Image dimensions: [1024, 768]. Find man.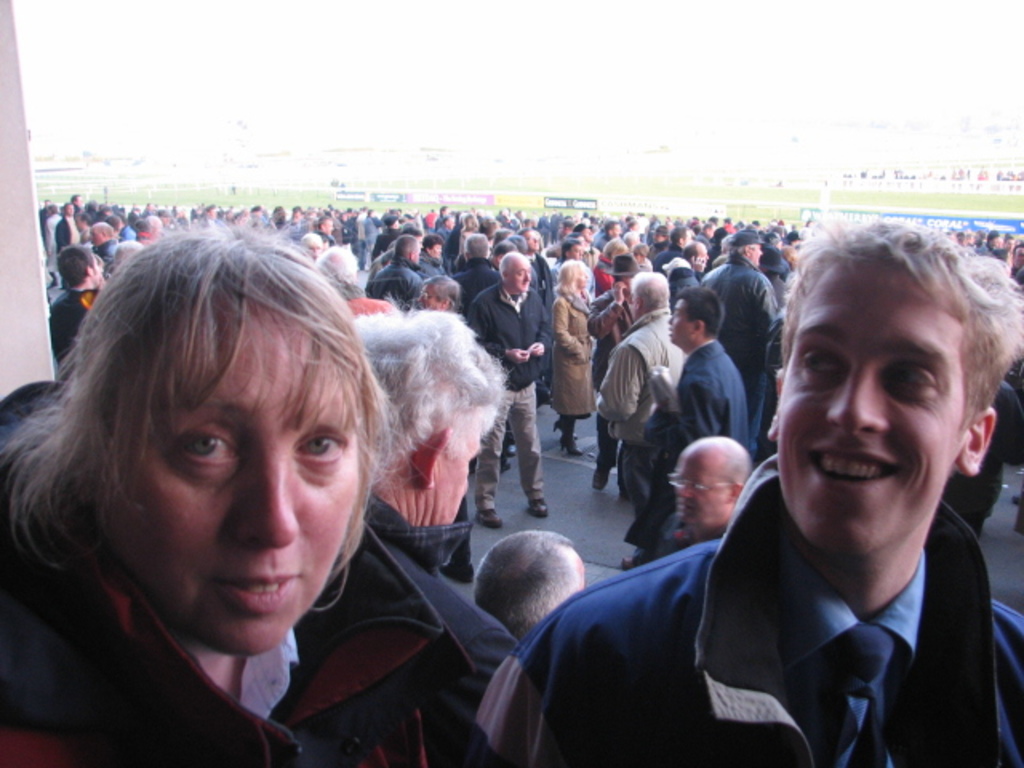
[x1=349, y1=314, x2=522, y2=715].
